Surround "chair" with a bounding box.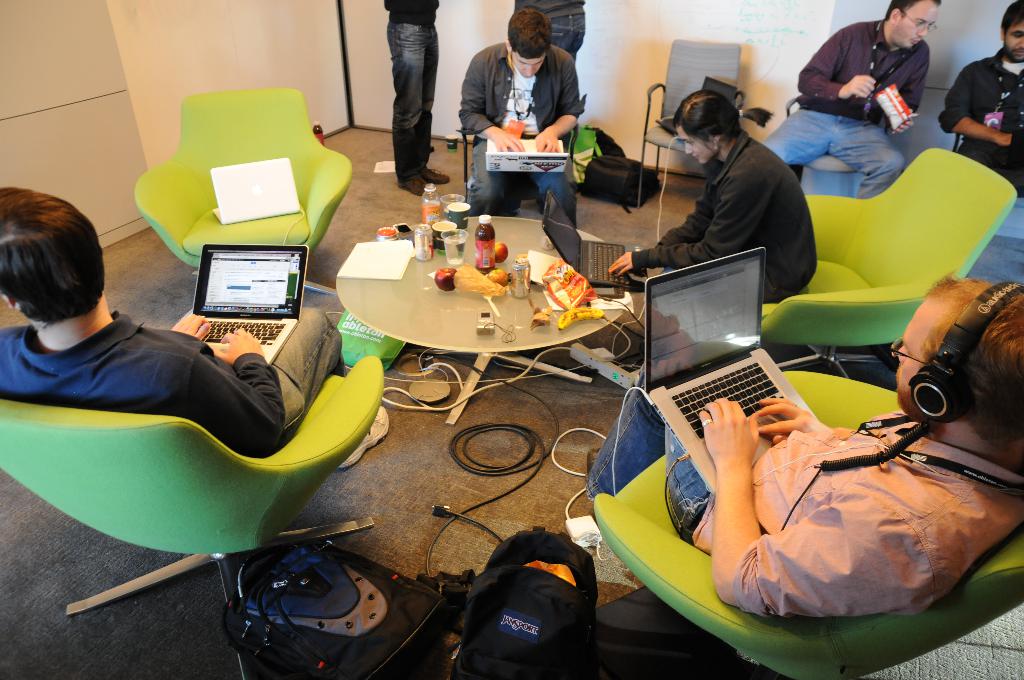
755 145 1018 383.
